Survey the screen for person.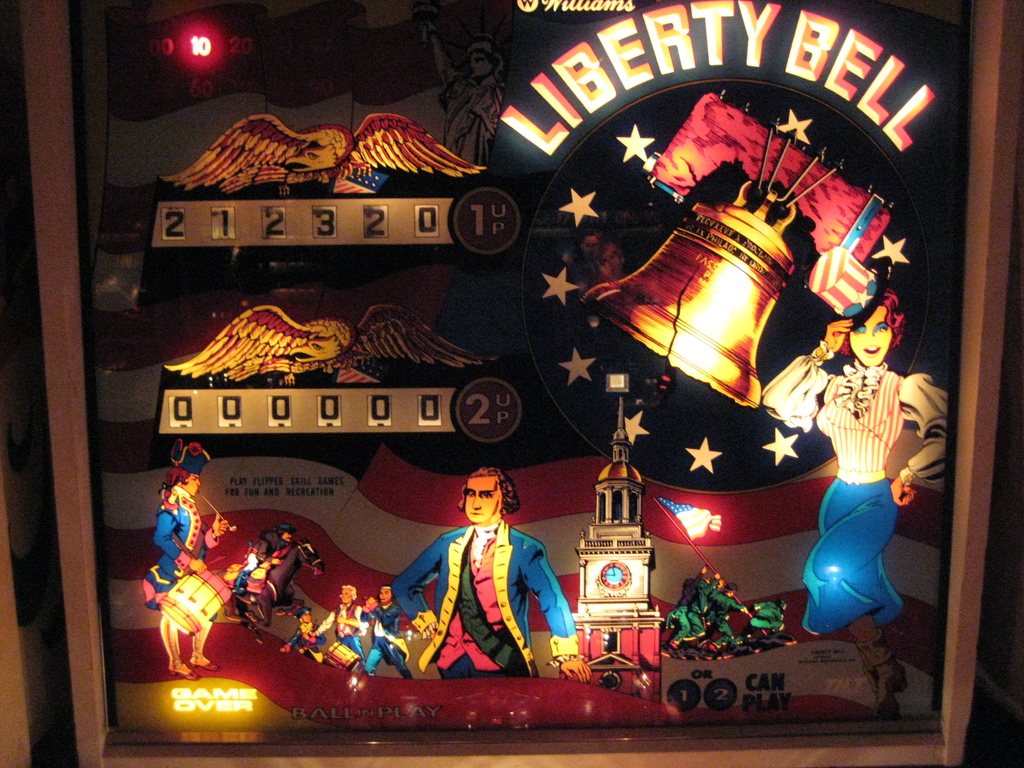
Survey found: l=144, t=471, r=230, b=684.
